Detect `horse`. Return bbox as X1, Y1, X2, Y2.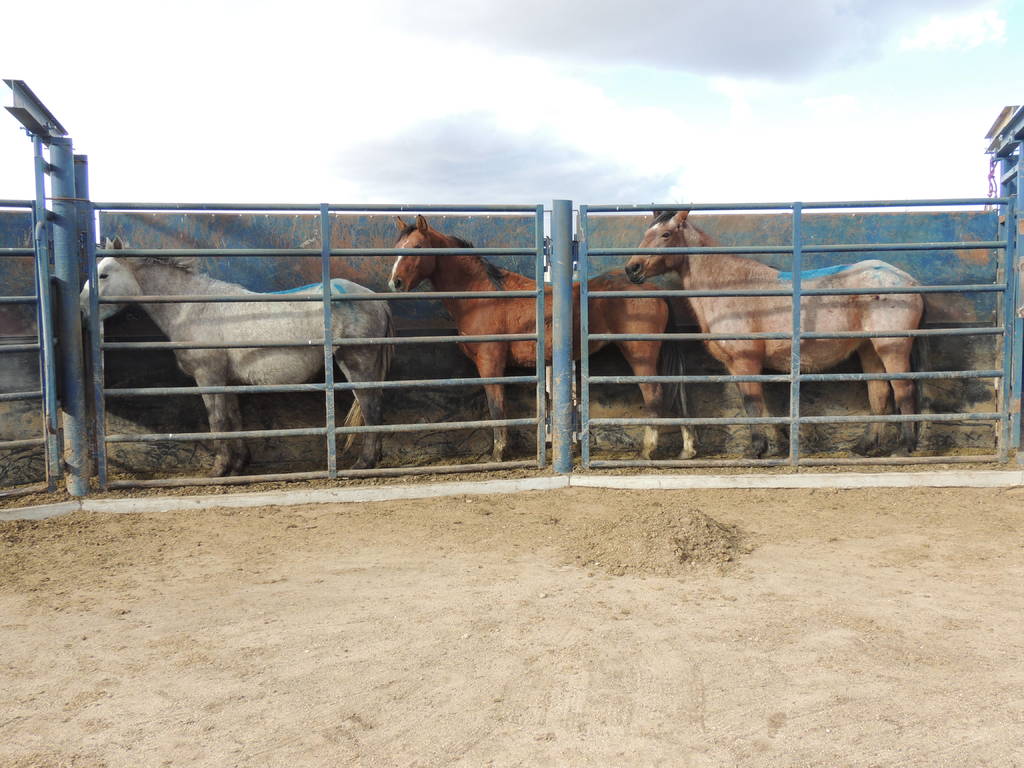
623, 205, 932, 465.
